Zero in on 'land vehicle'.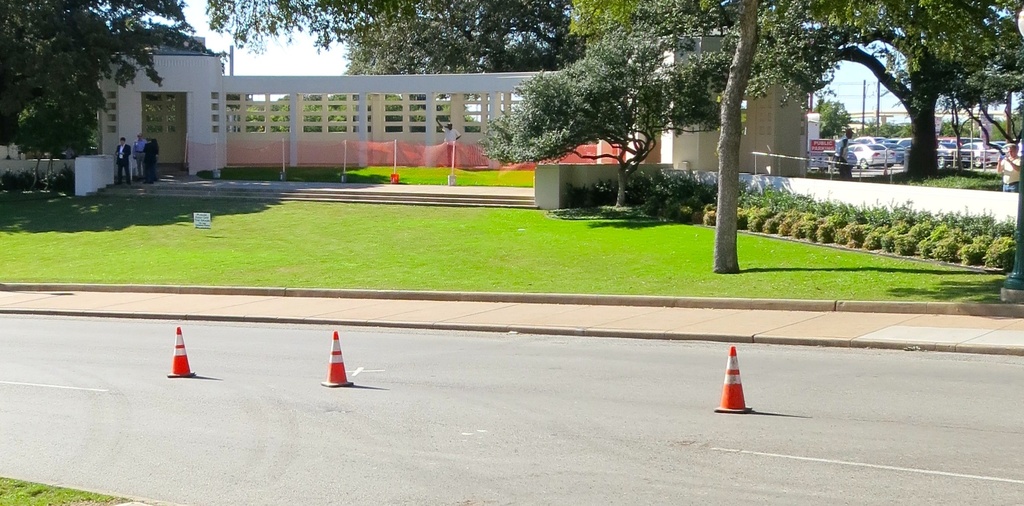
Zeroed in: (845,138,895,167).
